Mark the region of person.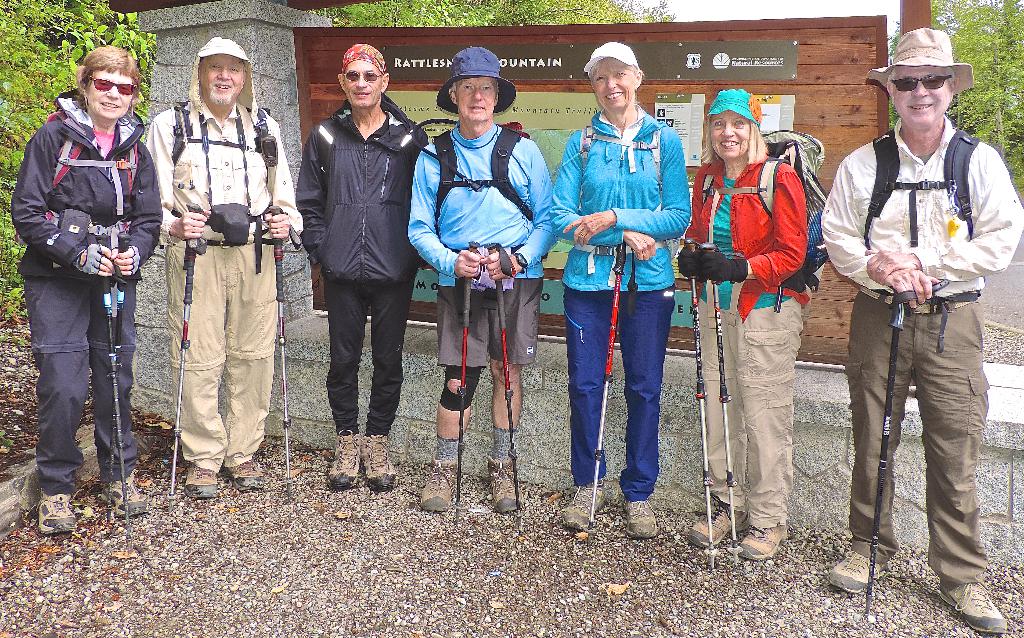
Region: 813, 27, 1021, 630.
